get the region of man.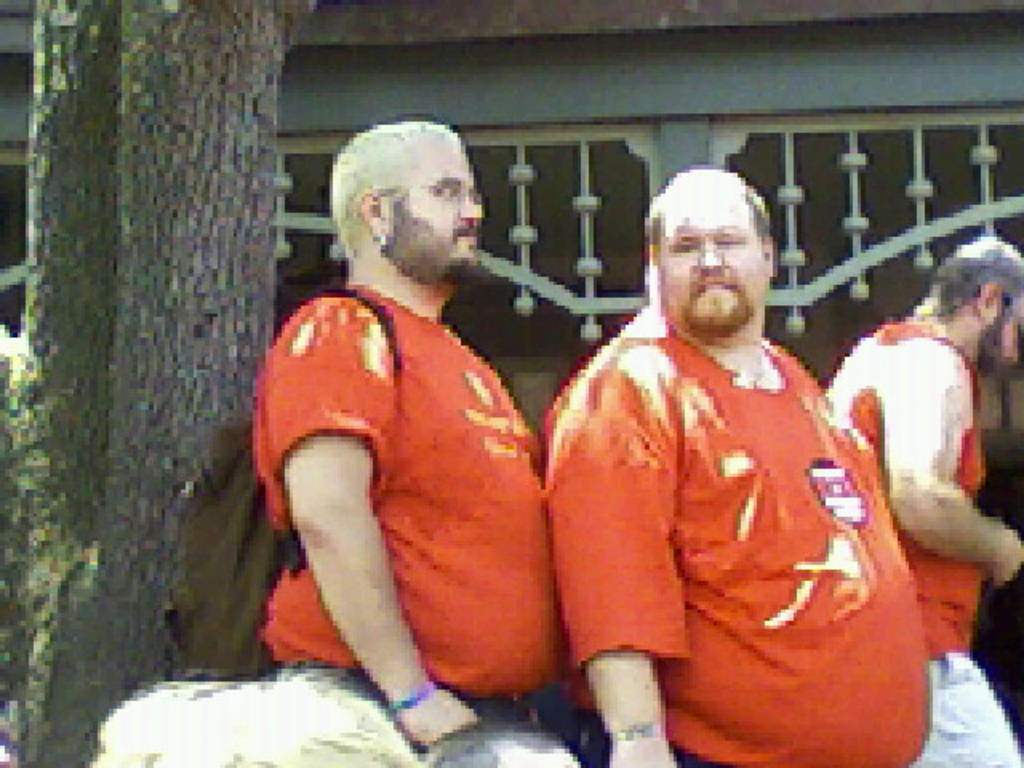
[x1=253, y1=122, x2=582, y2=766].
